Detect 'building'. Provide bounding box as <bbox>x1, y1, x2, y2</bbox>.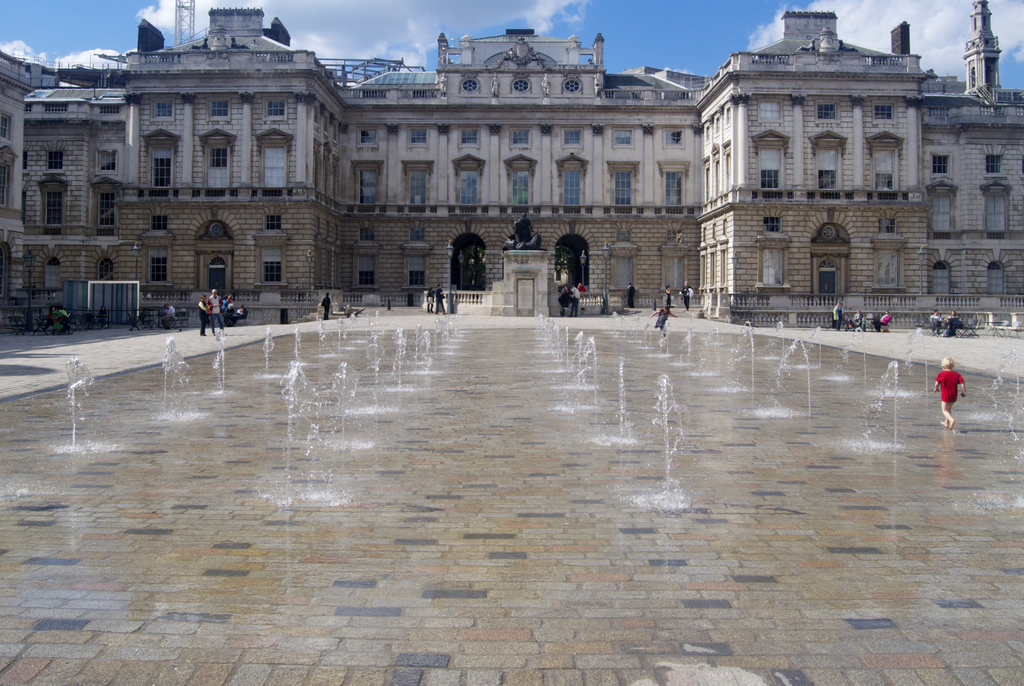
<bbox>0, 0, 1023, 329</bbox>.
